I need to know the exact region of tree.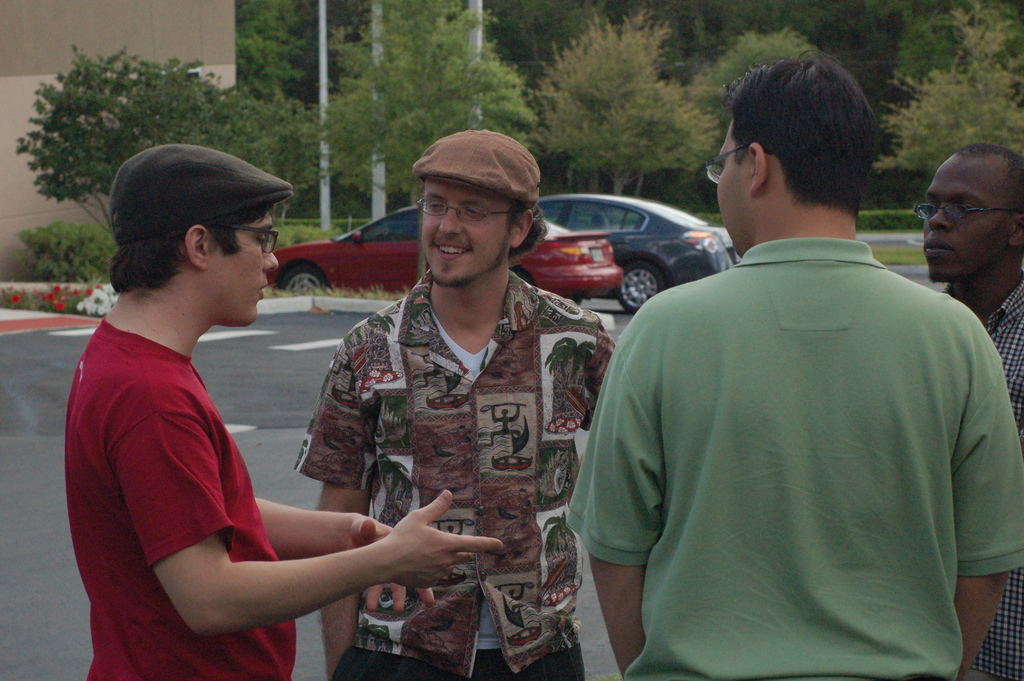
Region: 22:45:254:231.
